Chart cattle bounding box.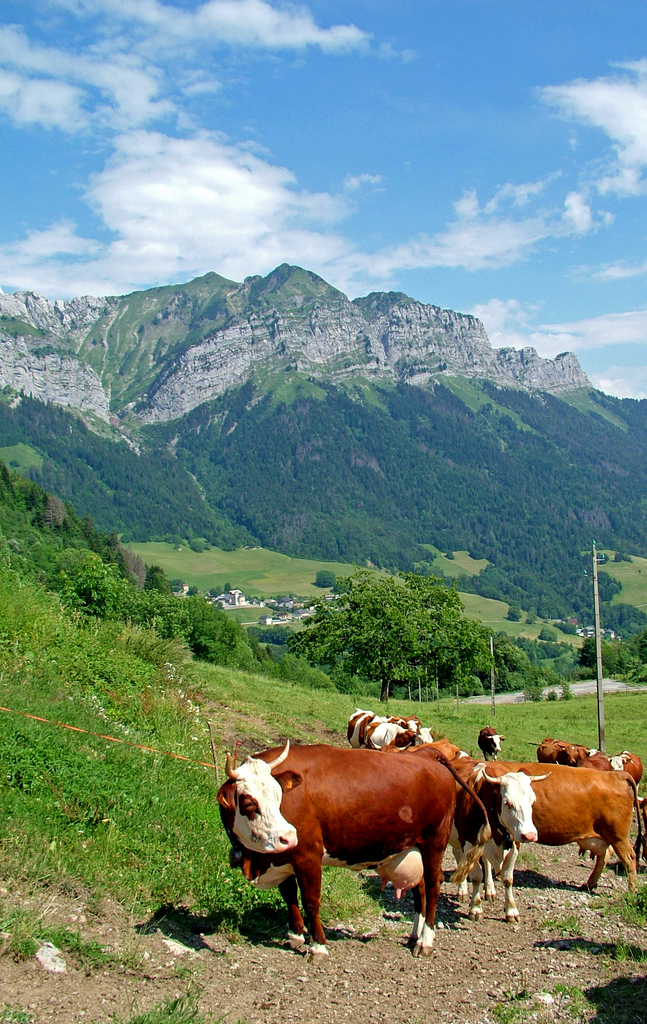
Charted: 360:721:436:758.
